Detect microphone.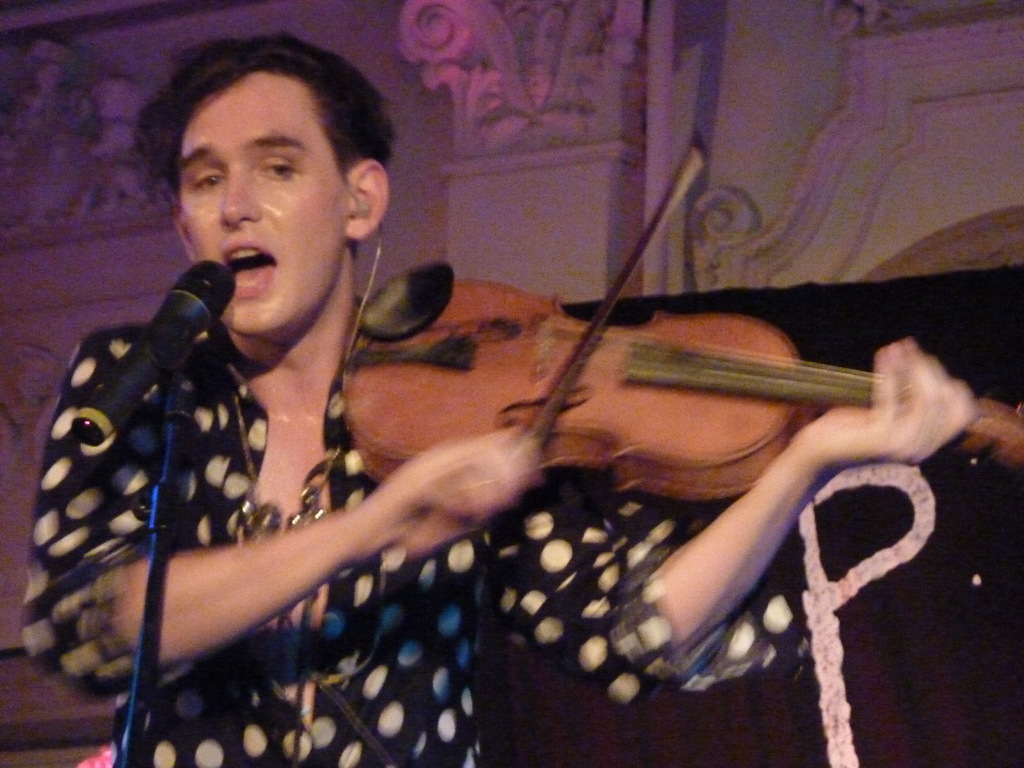
Detected at box=[71, 258, 237, 445].
